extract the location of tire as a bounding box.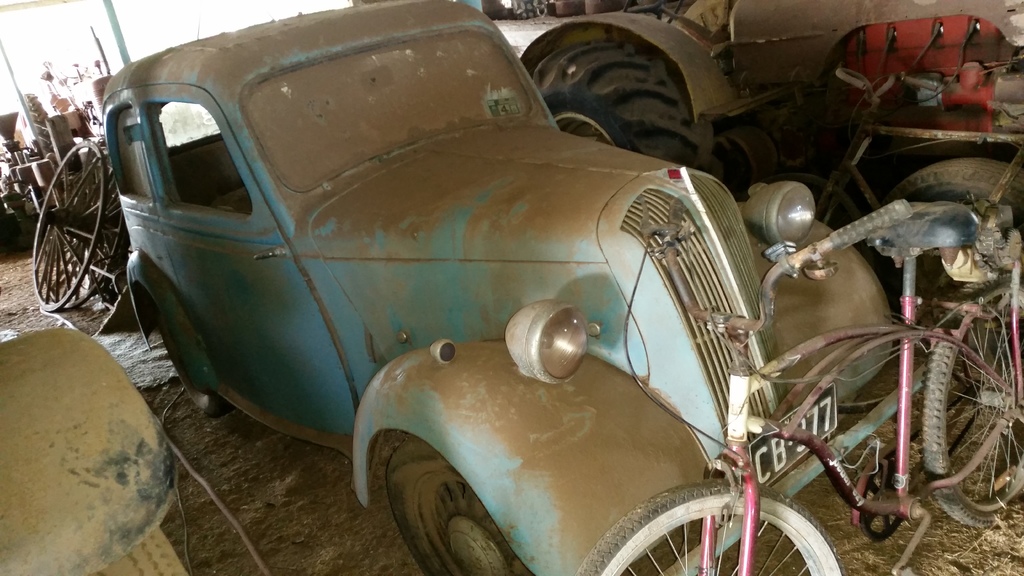
x1=525, y1=36, x2=700, y2=167.
